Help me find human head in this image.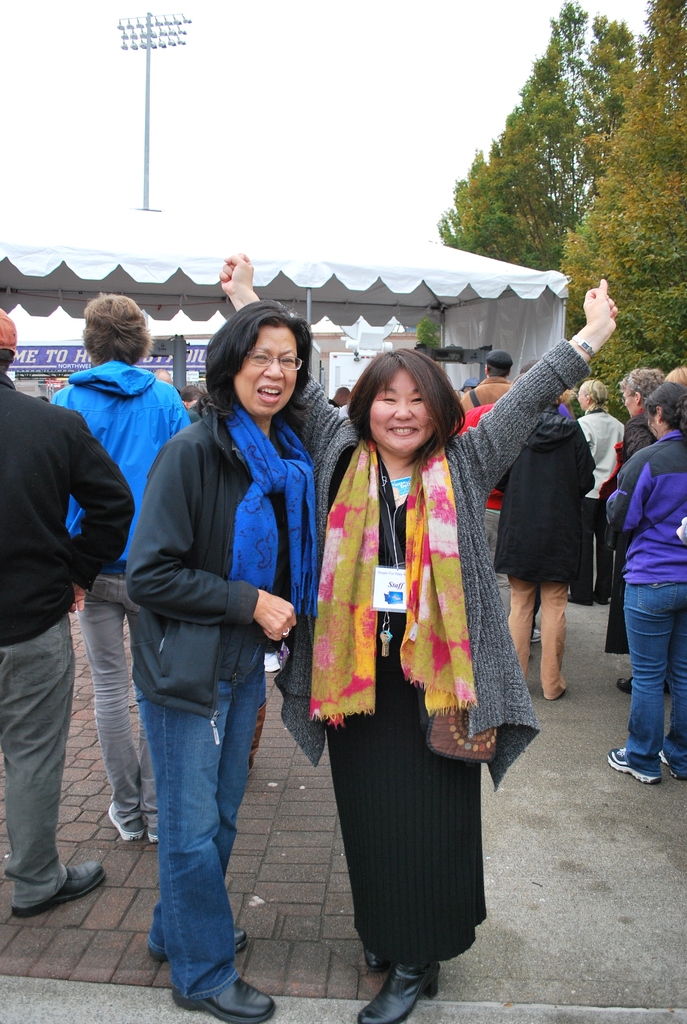
Found it: 86 288 149 365.
